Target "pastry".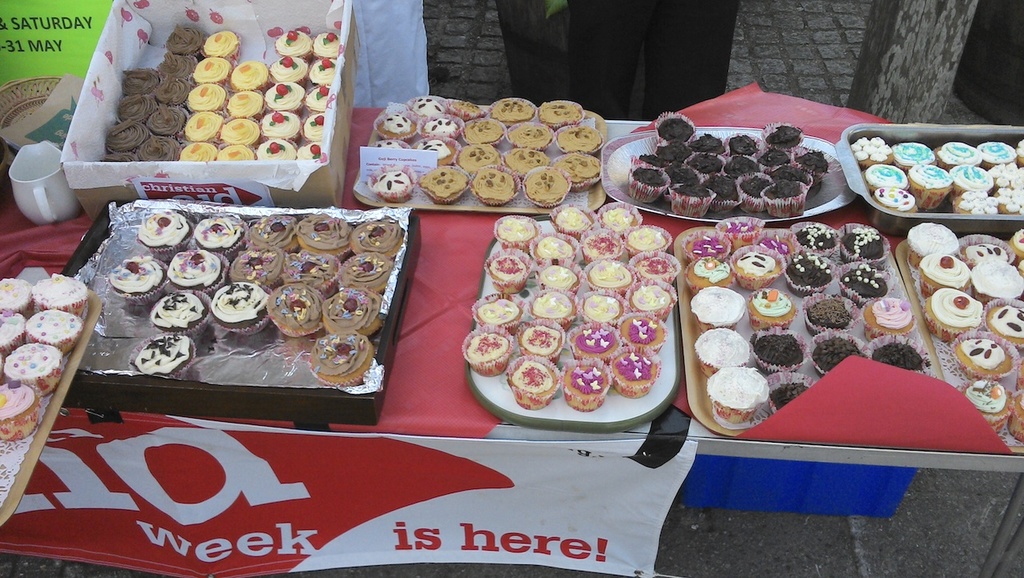
Target region: region(486, 99, 537, 127).
